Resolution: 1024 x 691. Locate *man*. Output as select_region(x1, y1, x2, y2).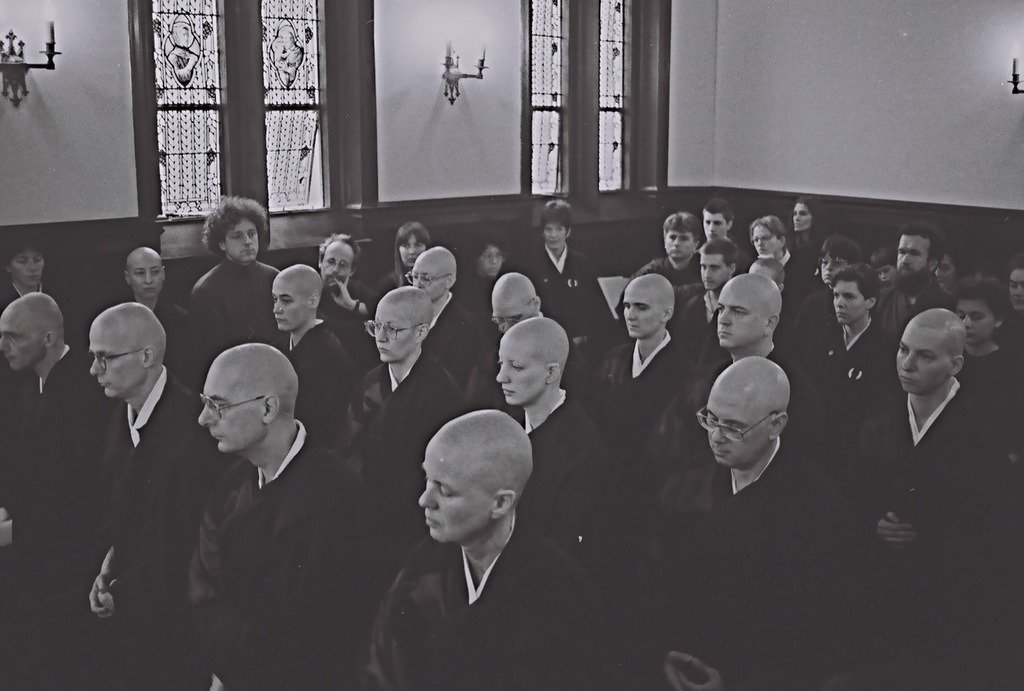
select_region(650, 356, 845, 690).
